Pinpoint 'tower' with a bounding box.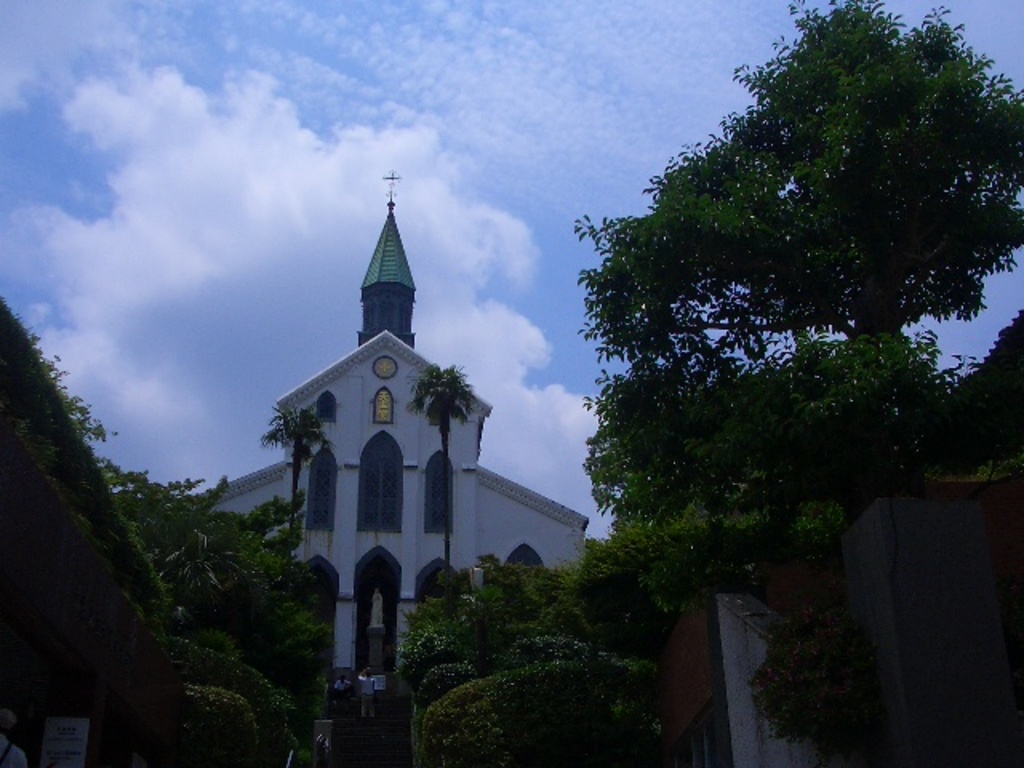
box=[277, 166, 493, 694].
